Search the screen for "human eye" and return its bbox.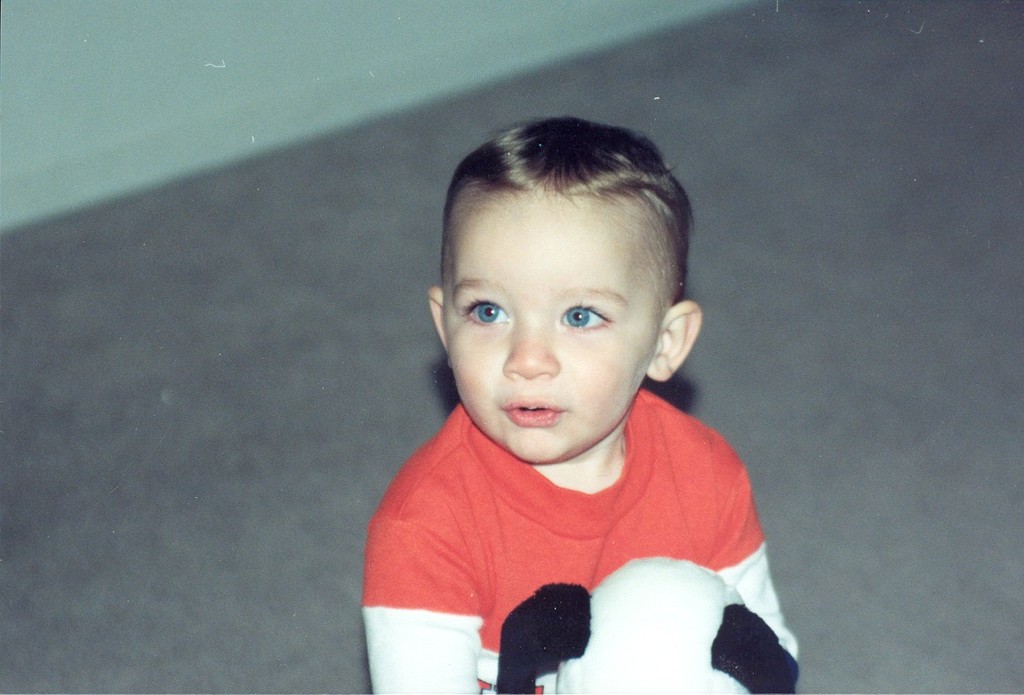
Found: {"x1": 554, "y1": 297, "x2": 617, "y2": 344}.
